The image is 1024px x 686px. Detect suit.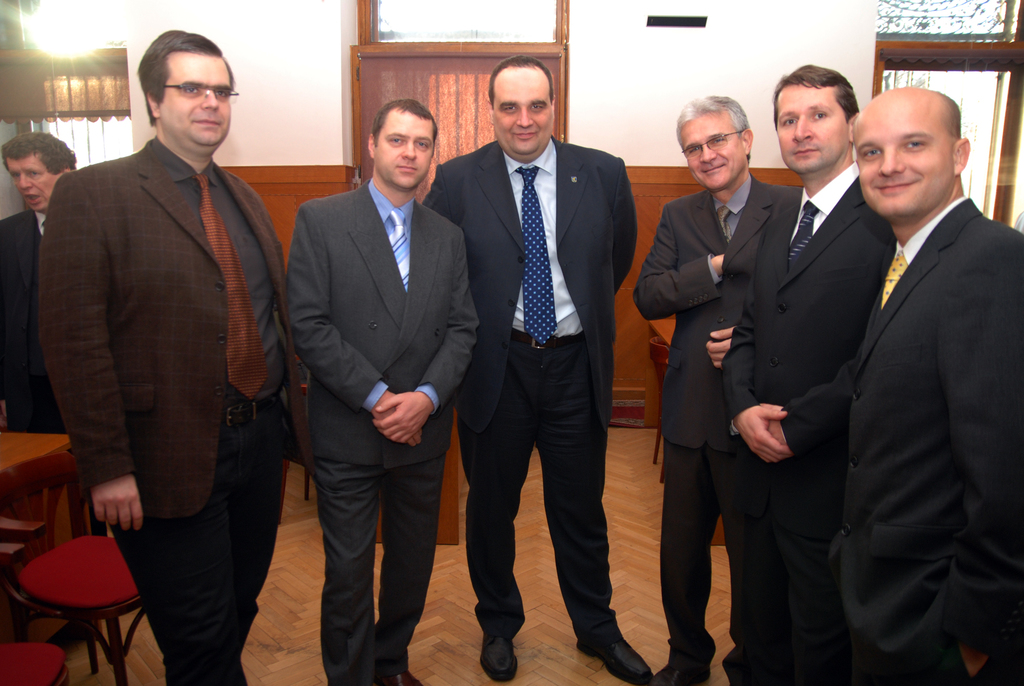
Detection: box=[723, 181, 900, 679].
